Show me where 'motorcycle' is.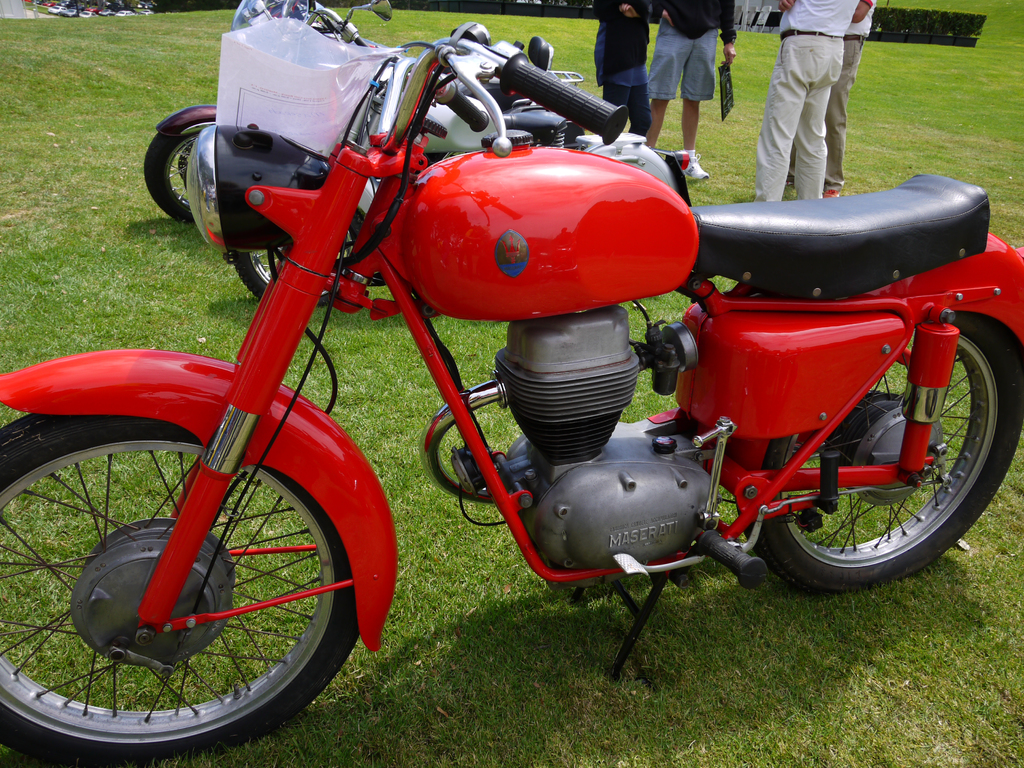
'motorcycle' is at BBox(0, 39, 1023, 766).
